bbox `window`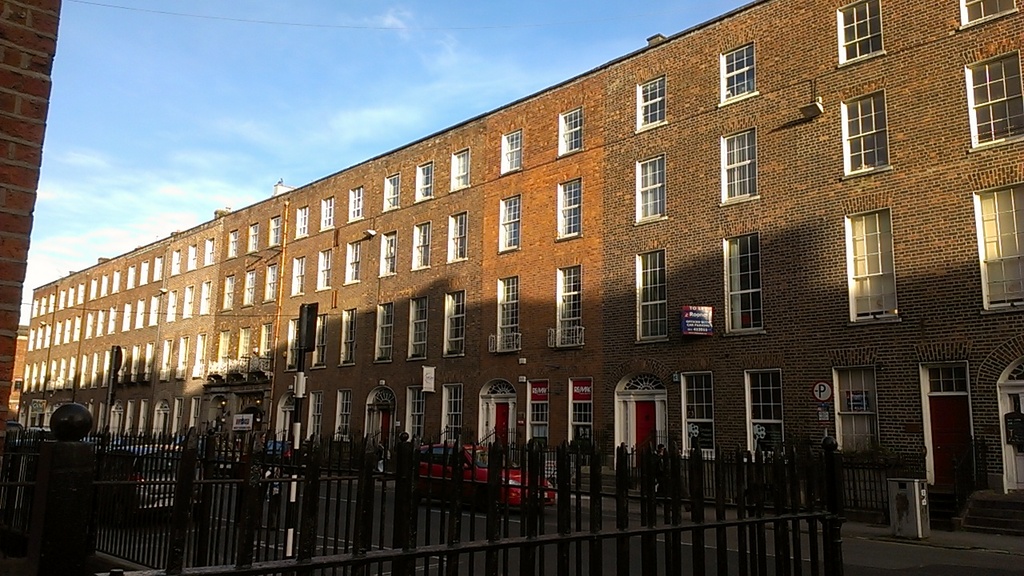
258 256 284 306
